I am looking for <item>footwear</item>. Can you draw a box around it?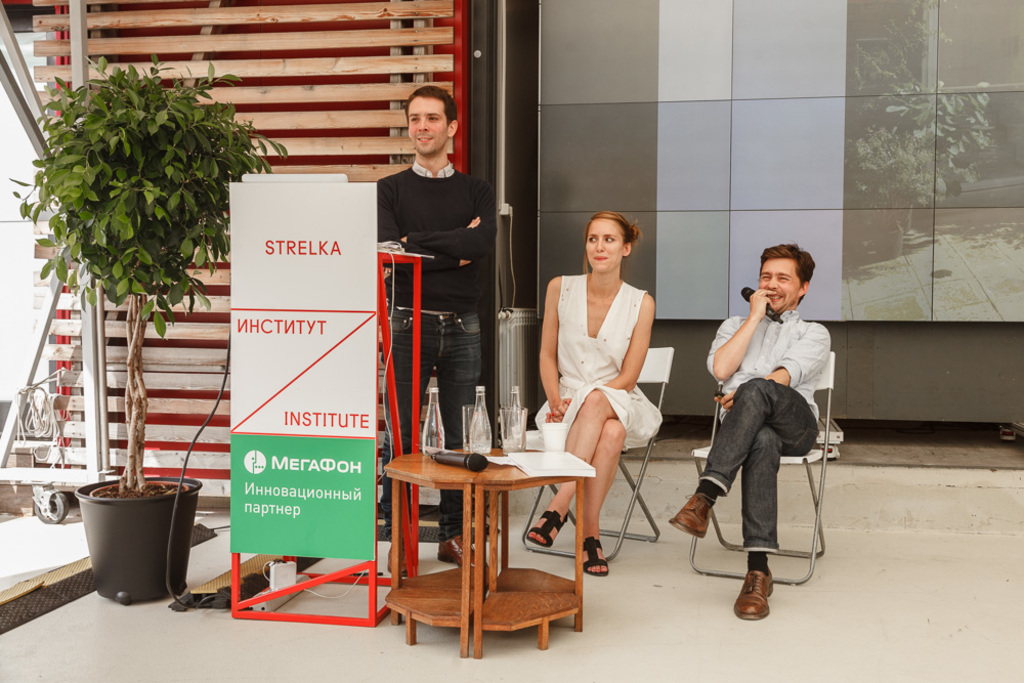
Sure, the bounding box is bbox(435, 531, 496, 572).
